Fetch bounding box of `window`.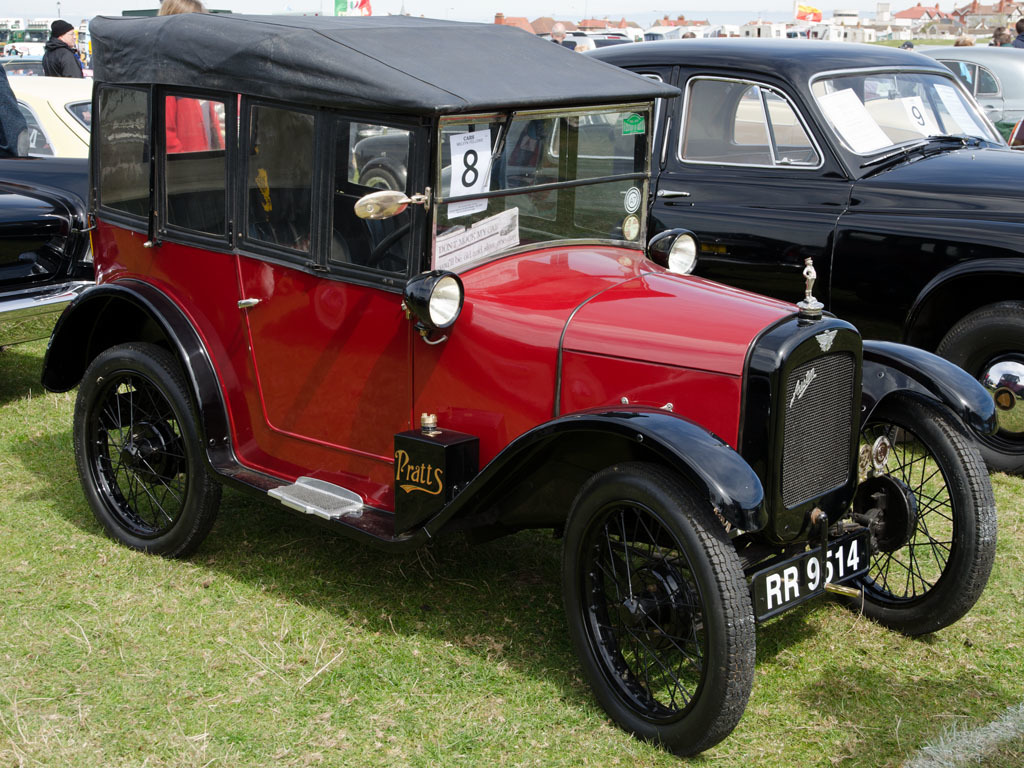
Bbox: x1=165 y1=90 x2=228 y2=239.
